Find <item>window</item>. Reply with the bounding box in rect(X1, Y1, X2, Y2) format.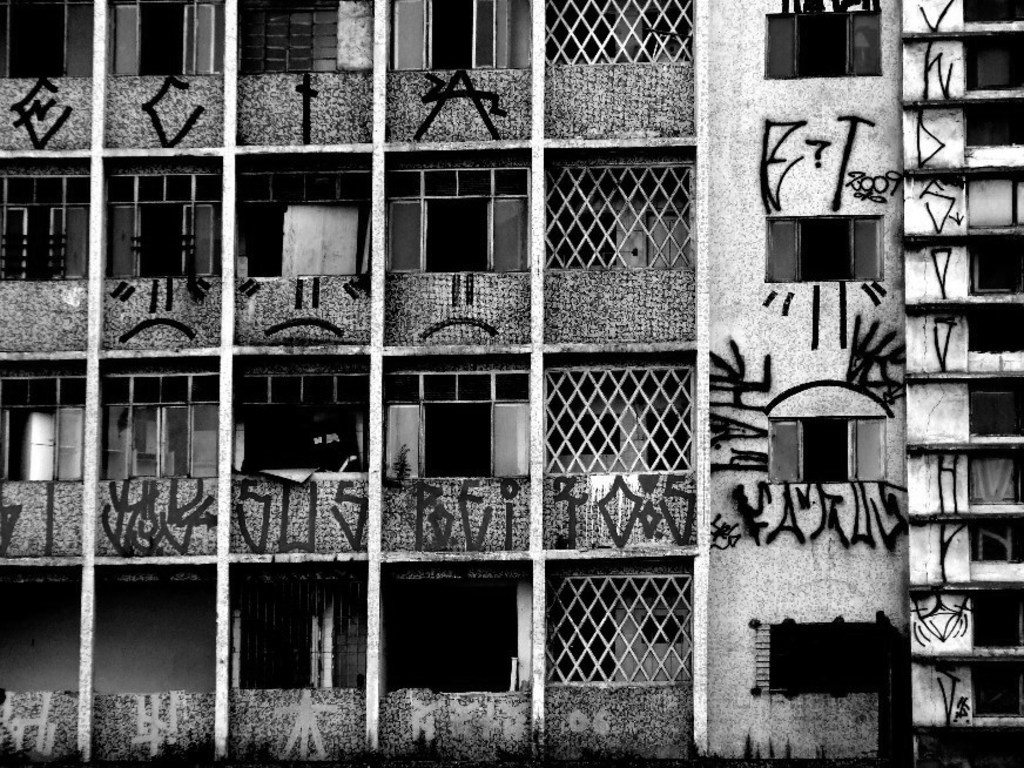
rect(0, 364, 90, 490).
